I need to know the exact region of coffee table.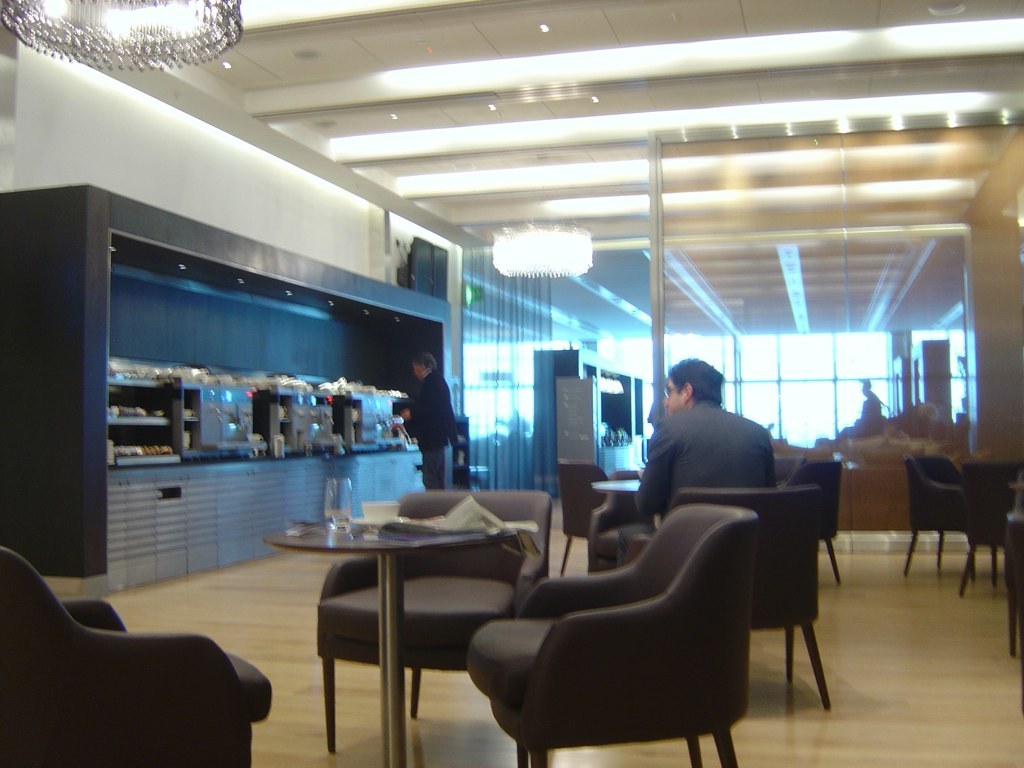
Region: {"x1": 268, "y1": 495, "x2": 544, "y2": 730}.
